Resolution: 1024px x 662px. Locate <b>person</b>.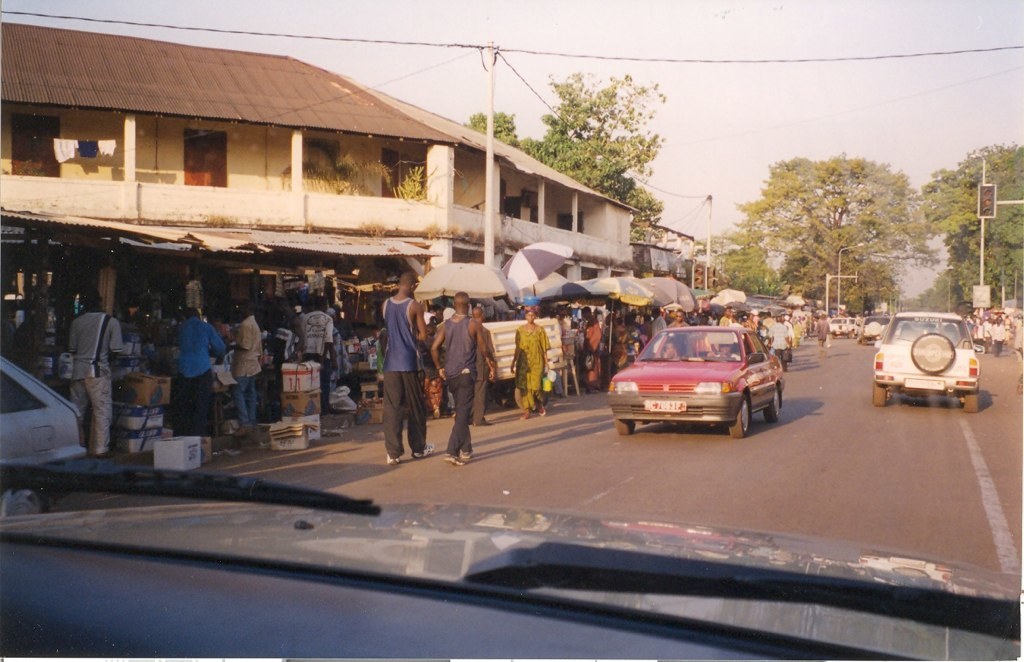
{"x1": 291, "y1": 293, "x2": 341, "y2": 415}.
